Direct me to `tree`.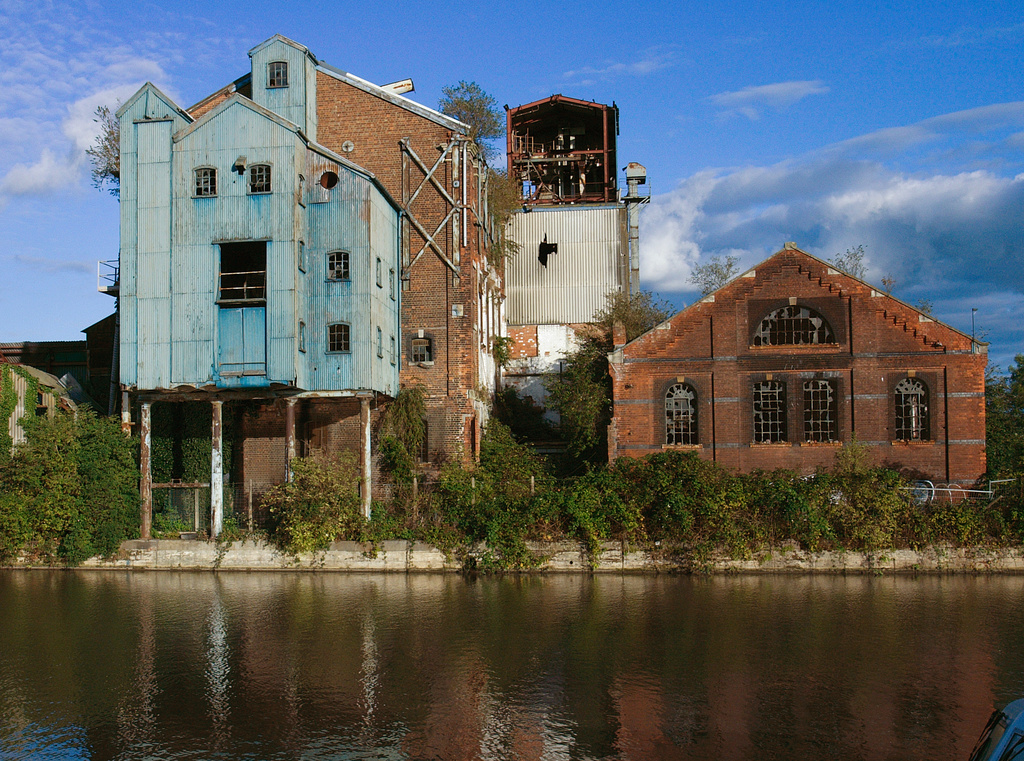
Direction: box=[986, 359, 1023, 496].
